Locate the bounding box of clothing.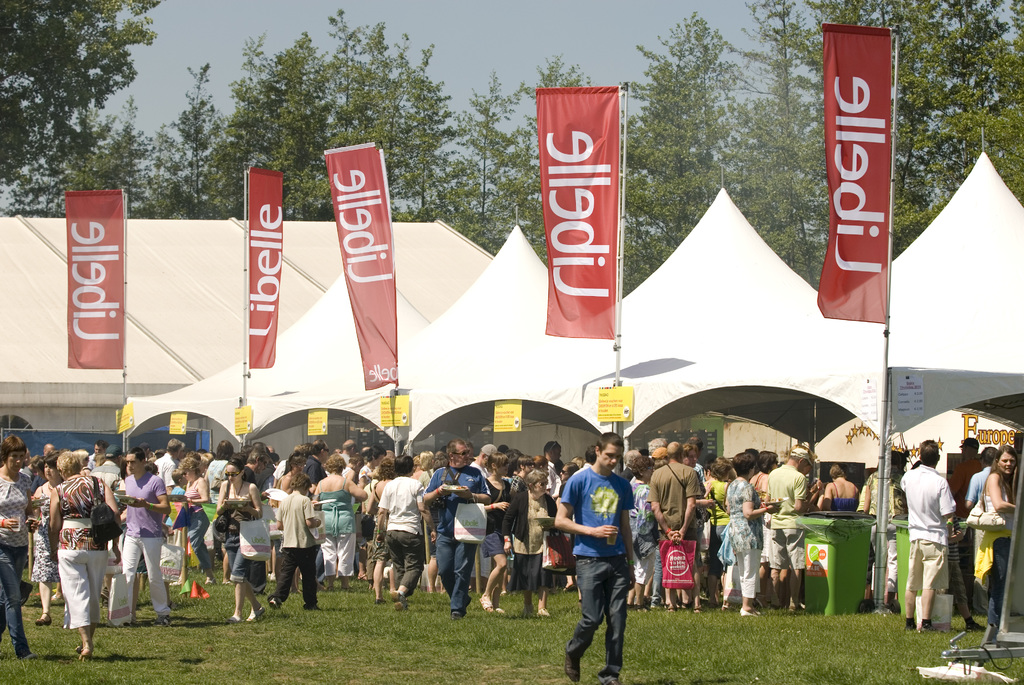
Bounding box: (x1=648, y1=454, x2=710, y2=605).
